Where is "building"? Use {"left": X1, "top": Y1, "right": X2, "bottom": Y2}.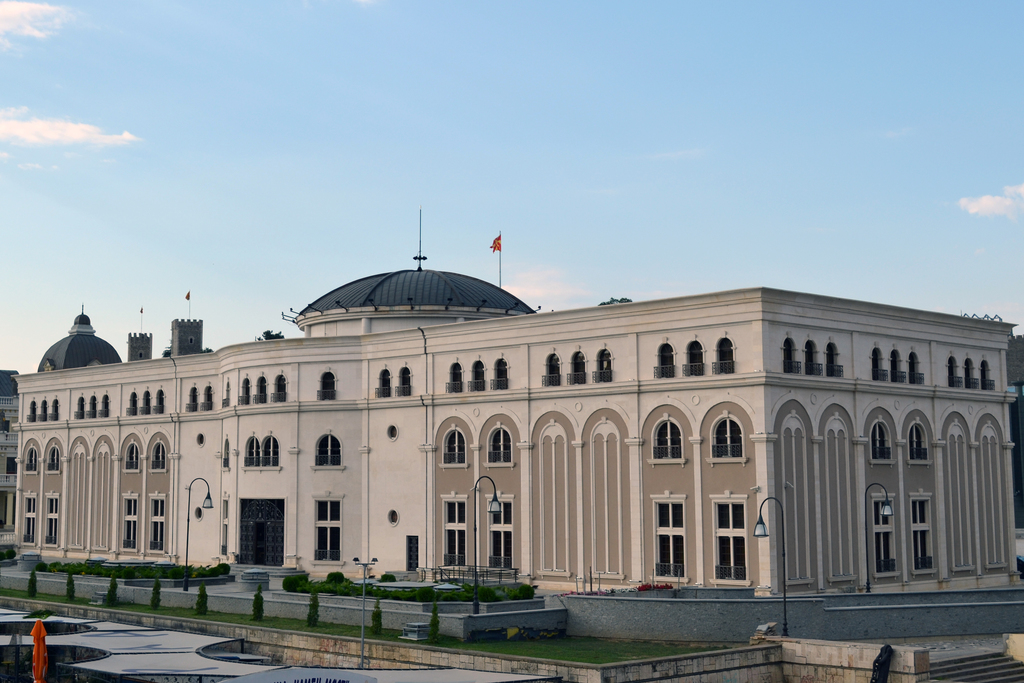
{"left": 0, "top": 207, "right": 1023, "bottom": 682}.
